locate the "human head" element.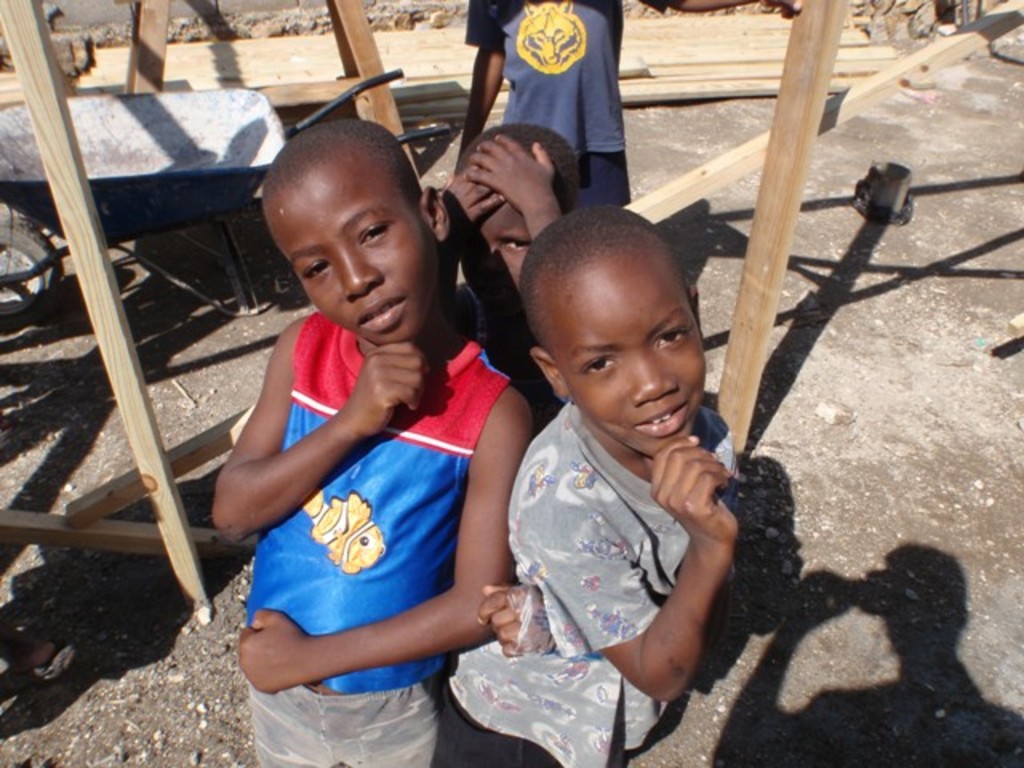
Element bbox: Rect(451, 122, 576, 323).
